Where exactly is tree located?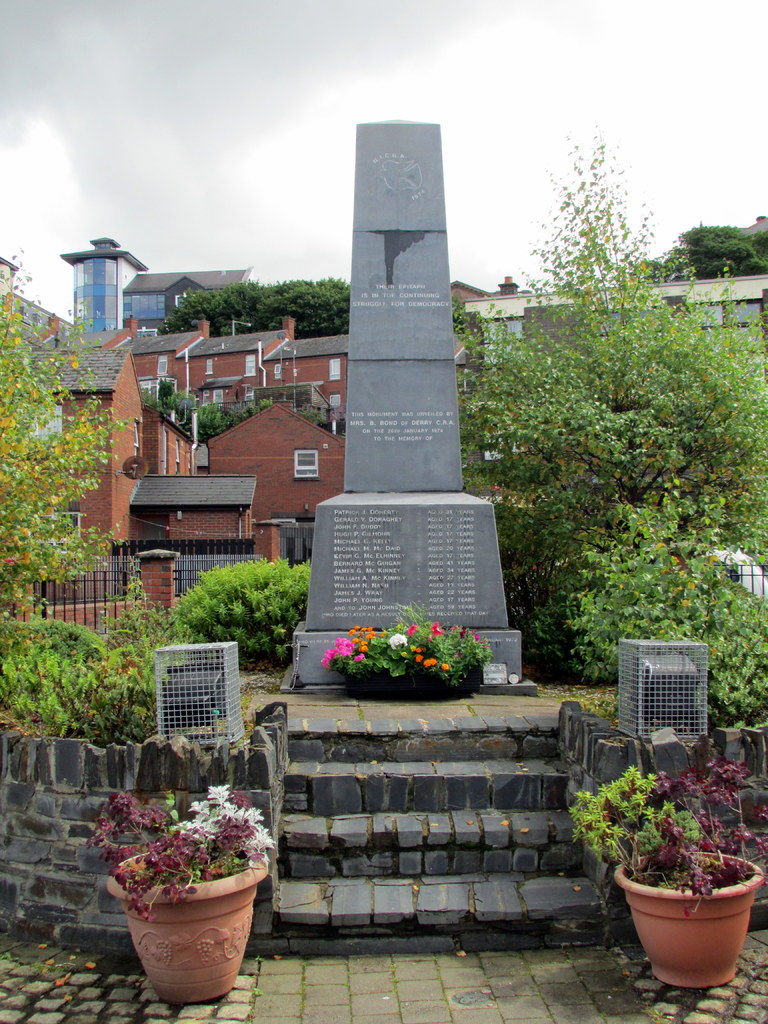
Its bounding box is (455,145,767,537).
